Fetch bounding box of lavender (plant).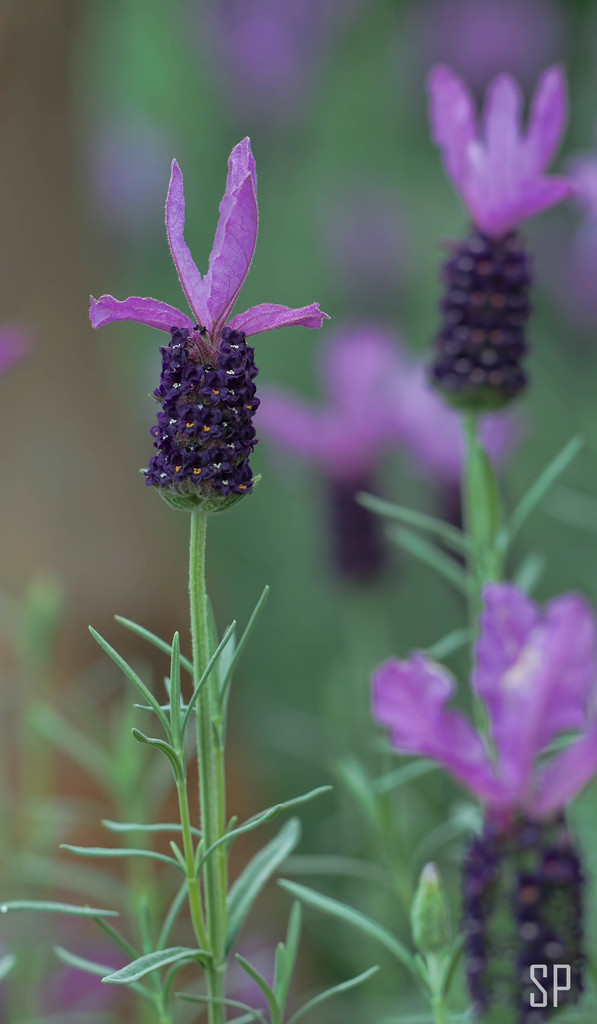
Bbox: bbox=(79, 131, 330, 510).
